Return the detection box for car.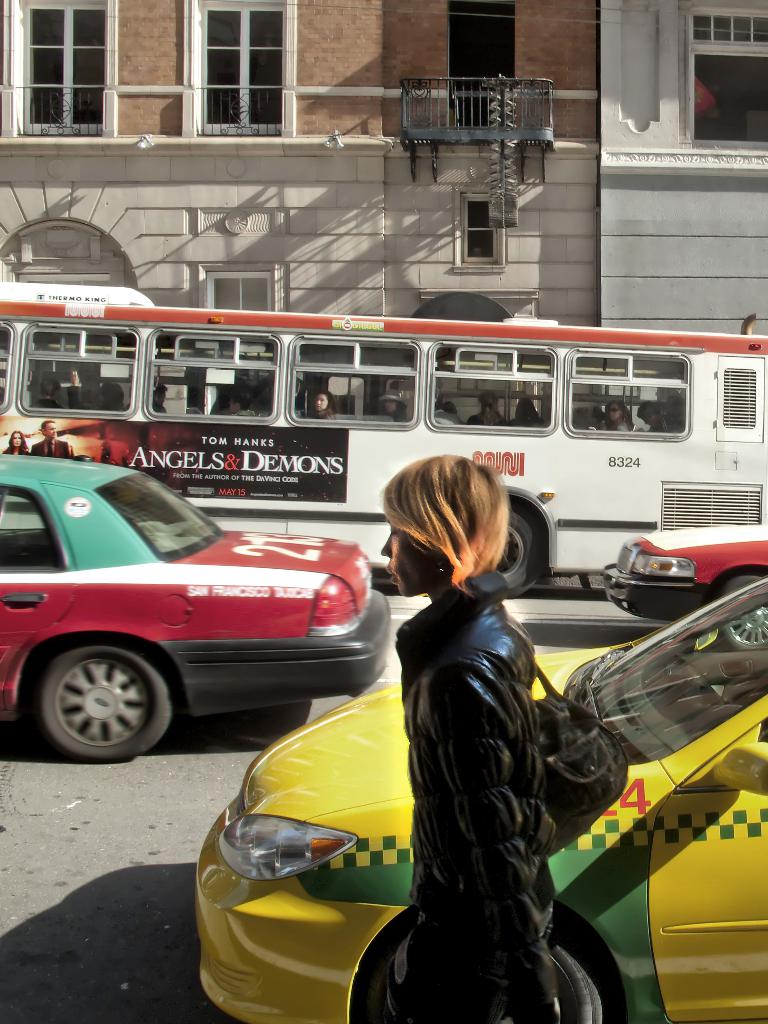
bbox=(0, 452, 399, 762).
